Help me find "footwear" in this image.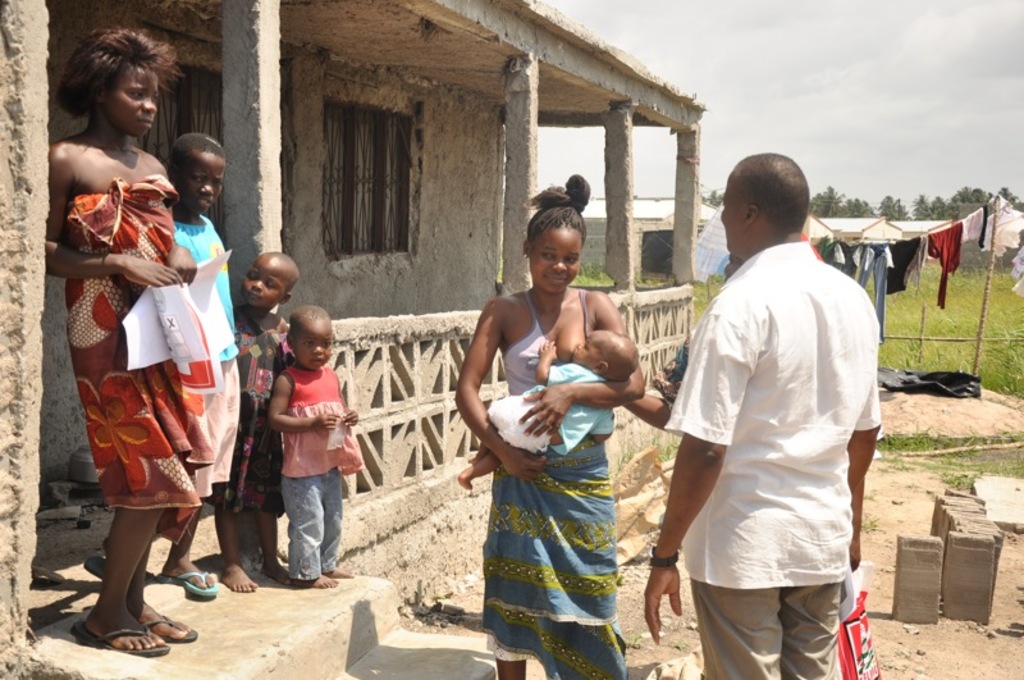
Found it: <region>88, 552, 108, 578</region>.
